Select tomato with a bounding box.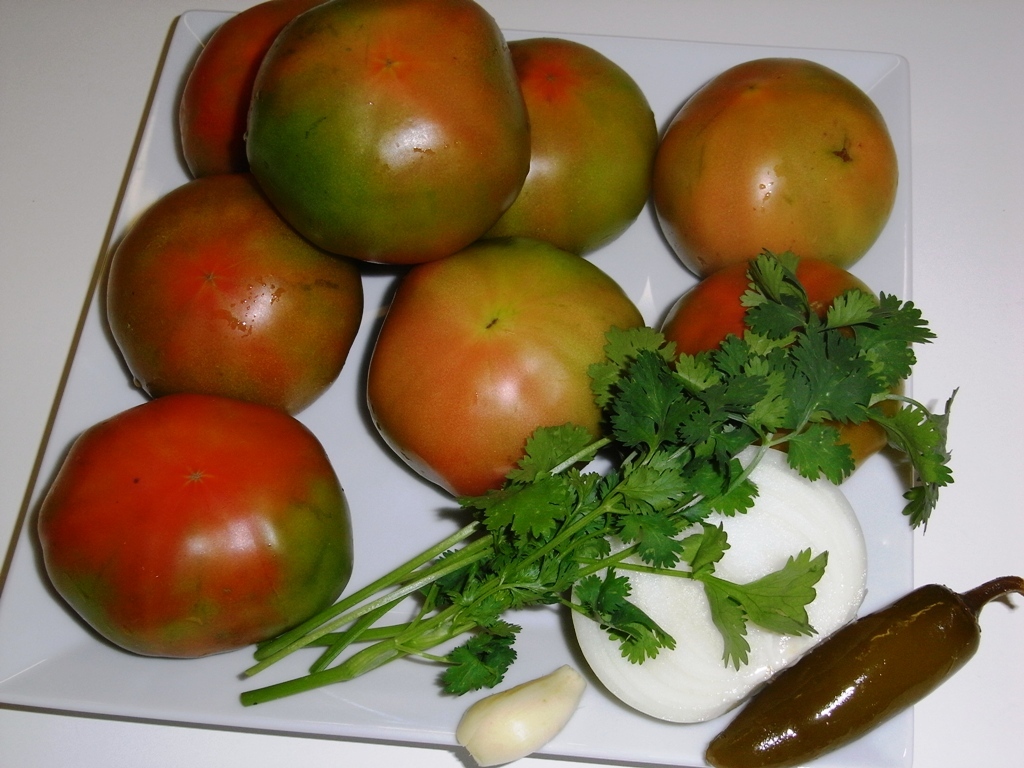
[left=475, top=32, right=665, bottom=250].
